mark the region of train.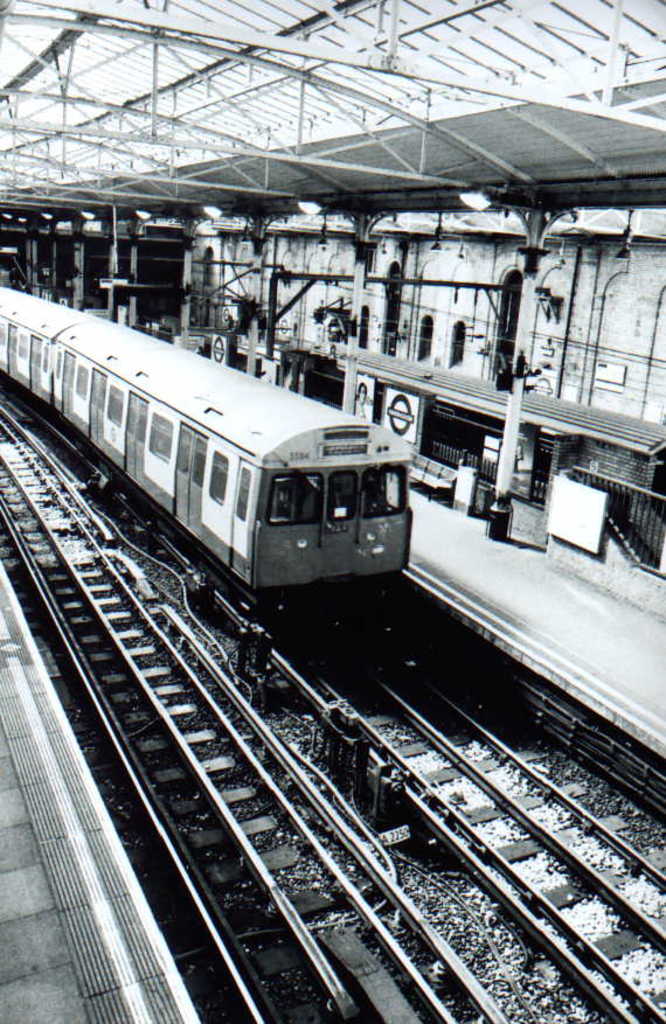
Region: 0,284,416,625.
